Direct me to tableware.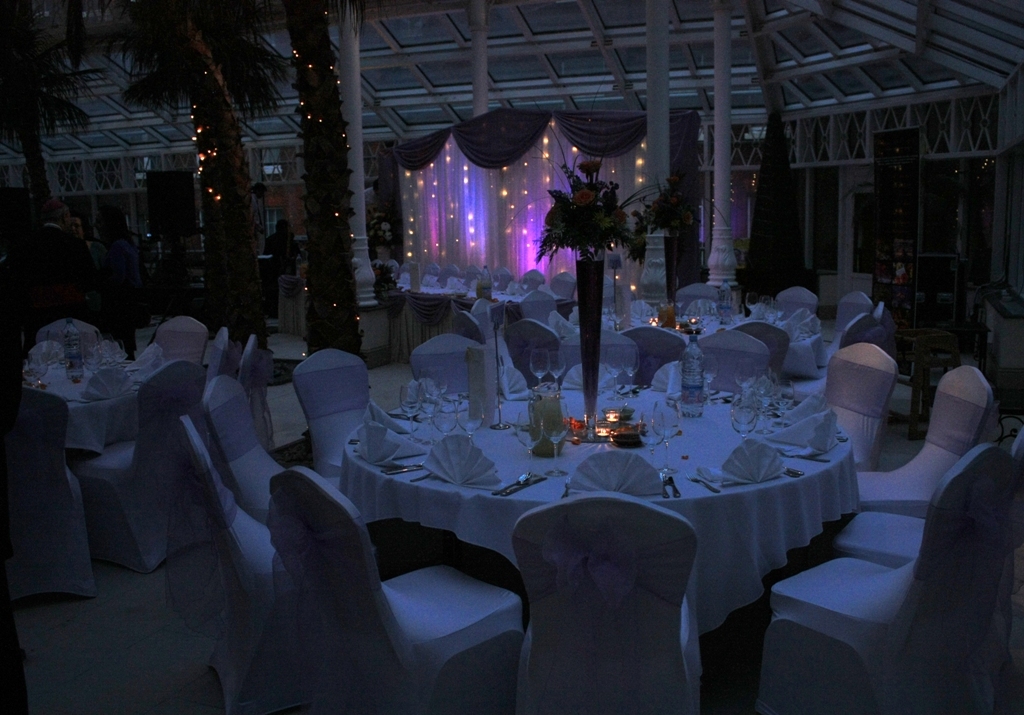
Direction: bbox=[692, 472, 717, 491].
